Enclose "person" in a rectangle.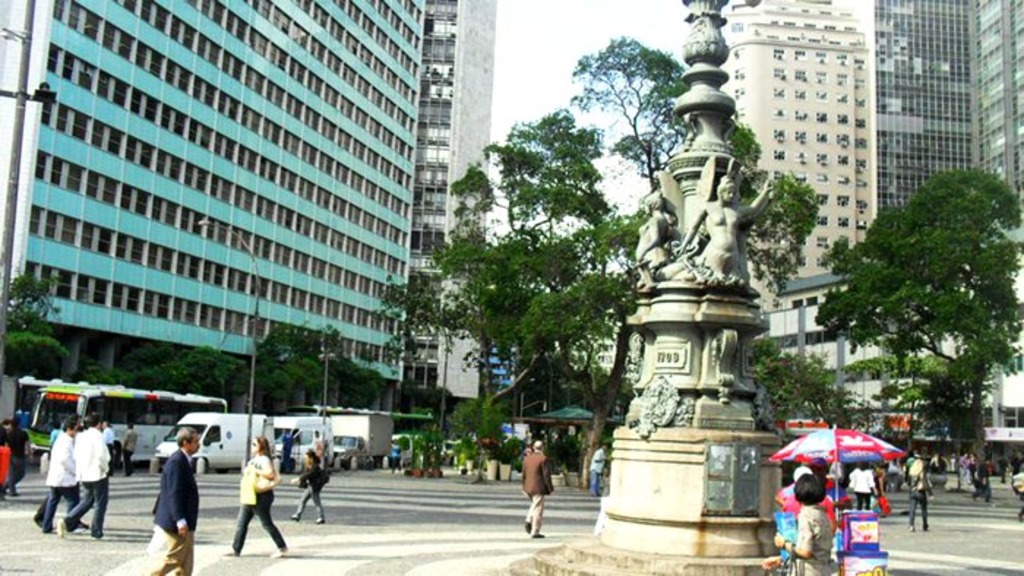
<region>769, 487, 841, 575</region>.
